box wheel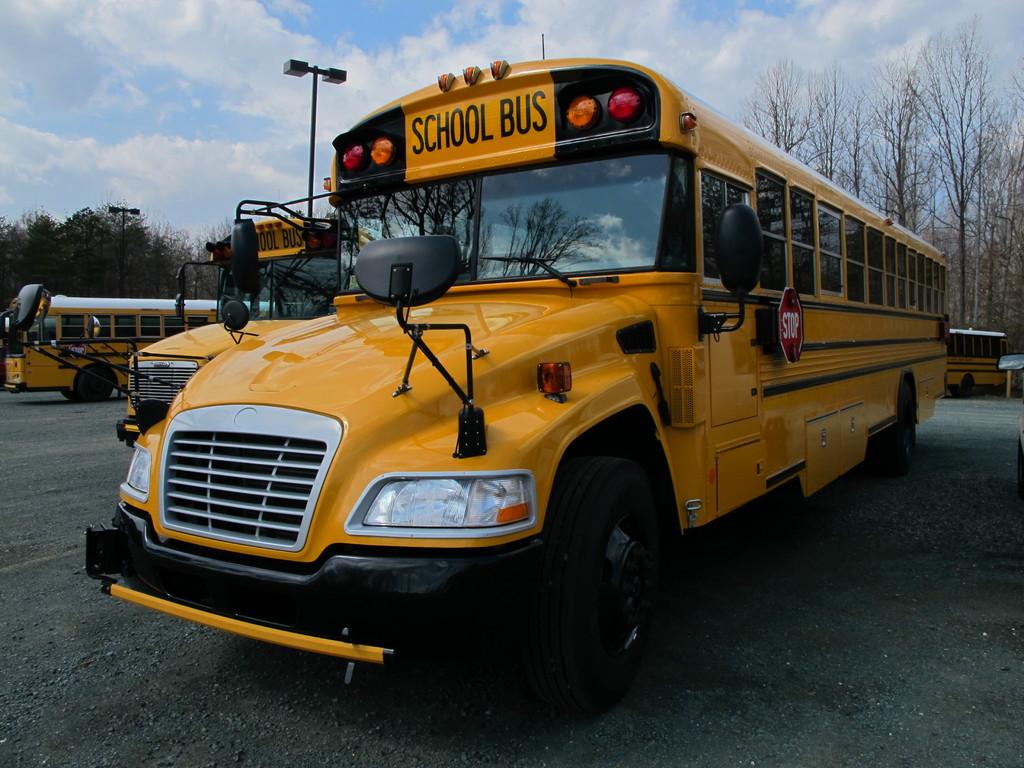
<box>61,390,73,401</box>
